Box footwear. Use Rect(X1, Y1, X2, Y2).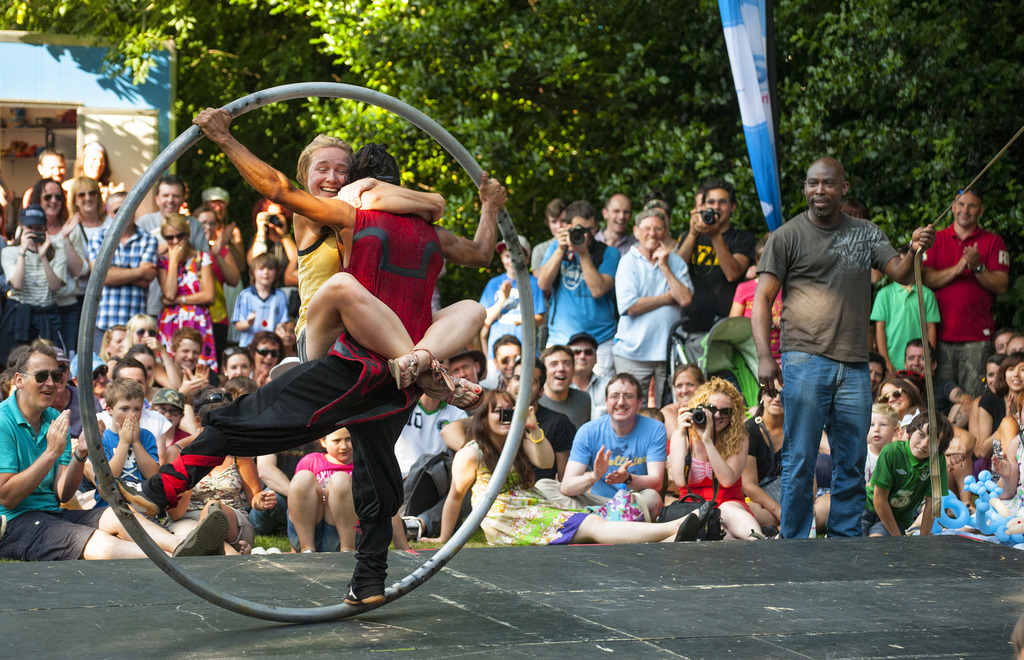
Rect(384, 345, 438, 386).
